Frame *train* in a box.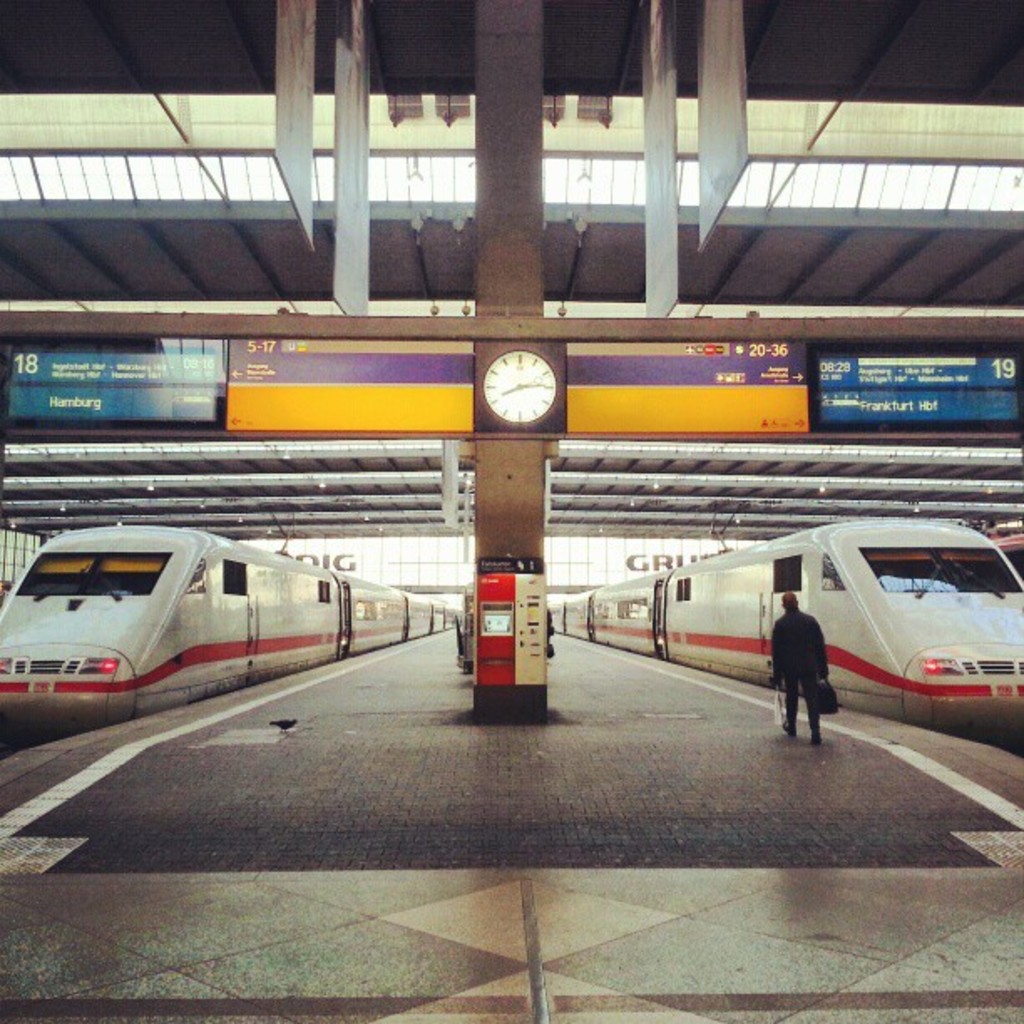
549:512:1022:736.
